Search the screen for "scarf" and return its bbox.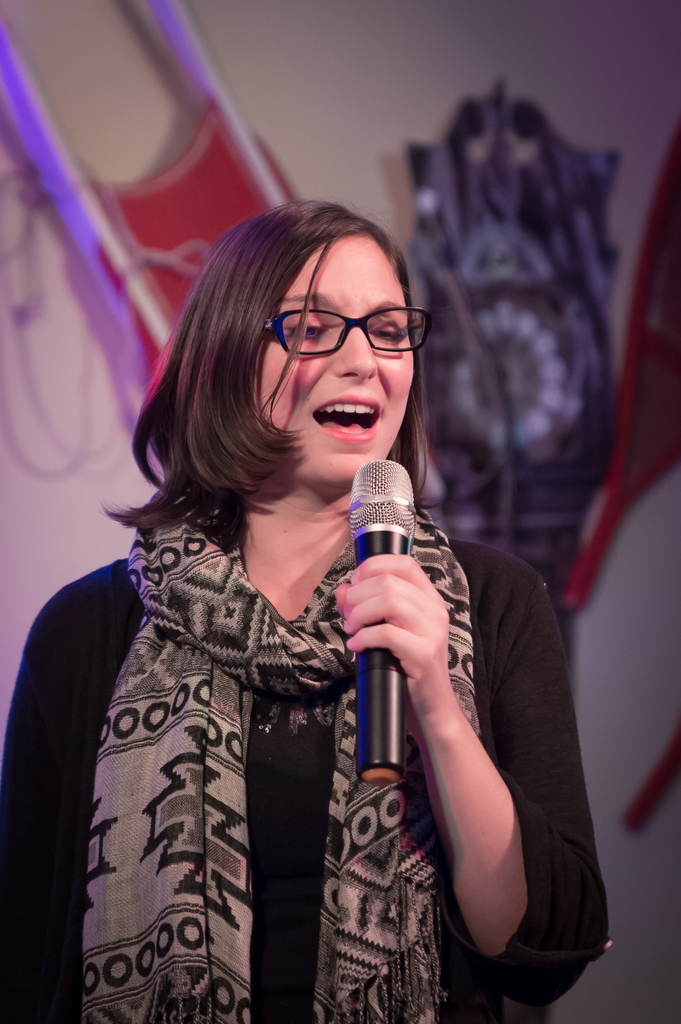
Found: x1=79 y1=498 x2=469 y2=1023.
